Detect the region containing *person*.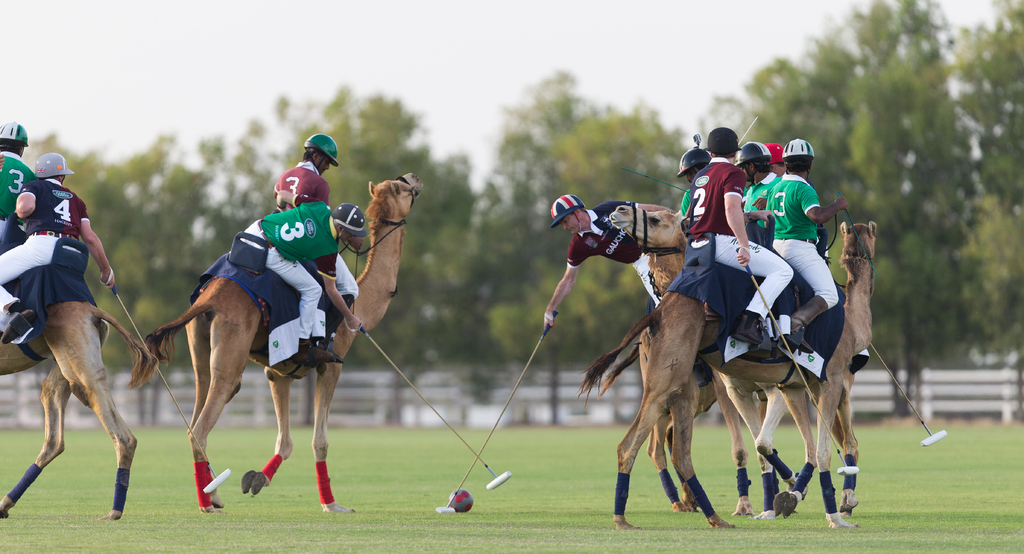
select_region(232, 200, 370, 374).
